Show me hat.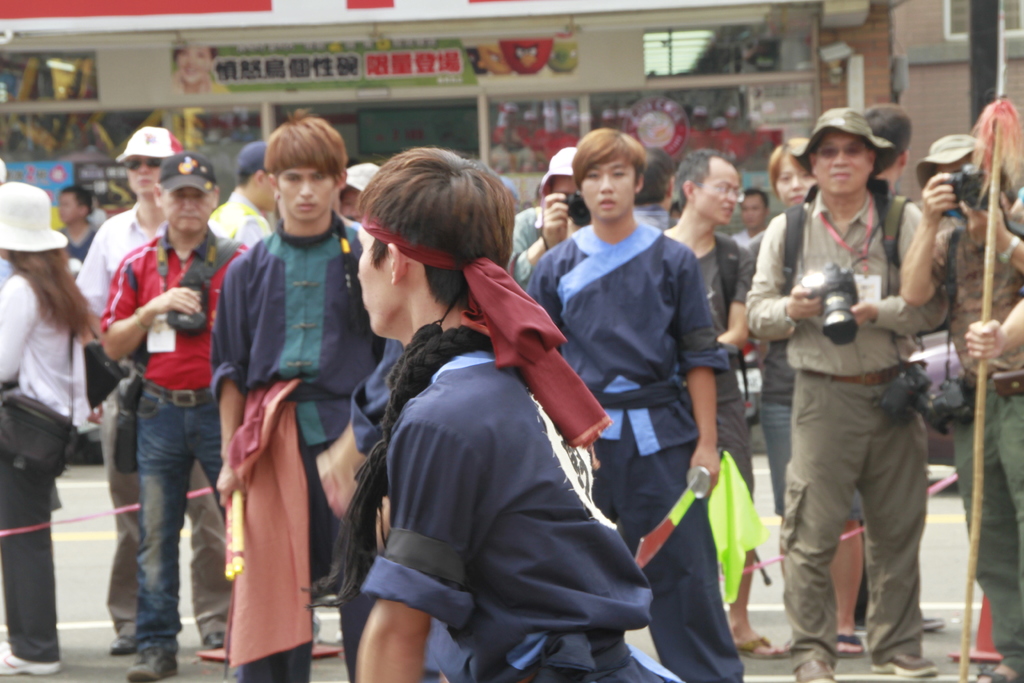
hat is here: 0 180 66 252.
